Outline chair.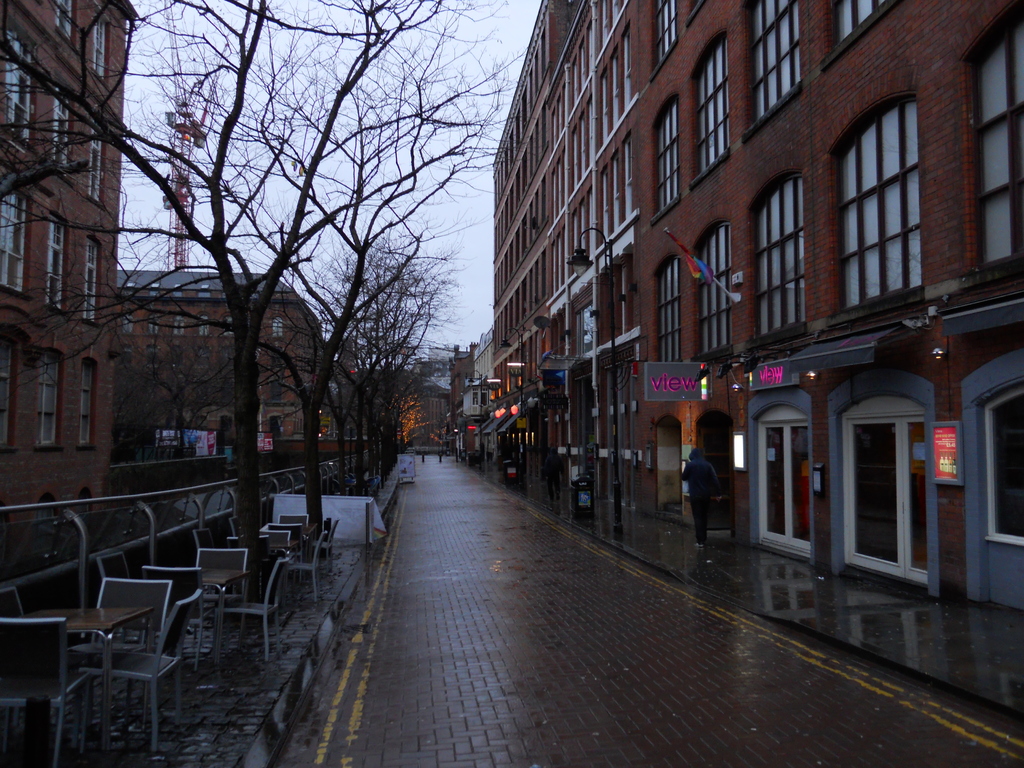
Outline: l=225, t=536, r=259, b=580.
